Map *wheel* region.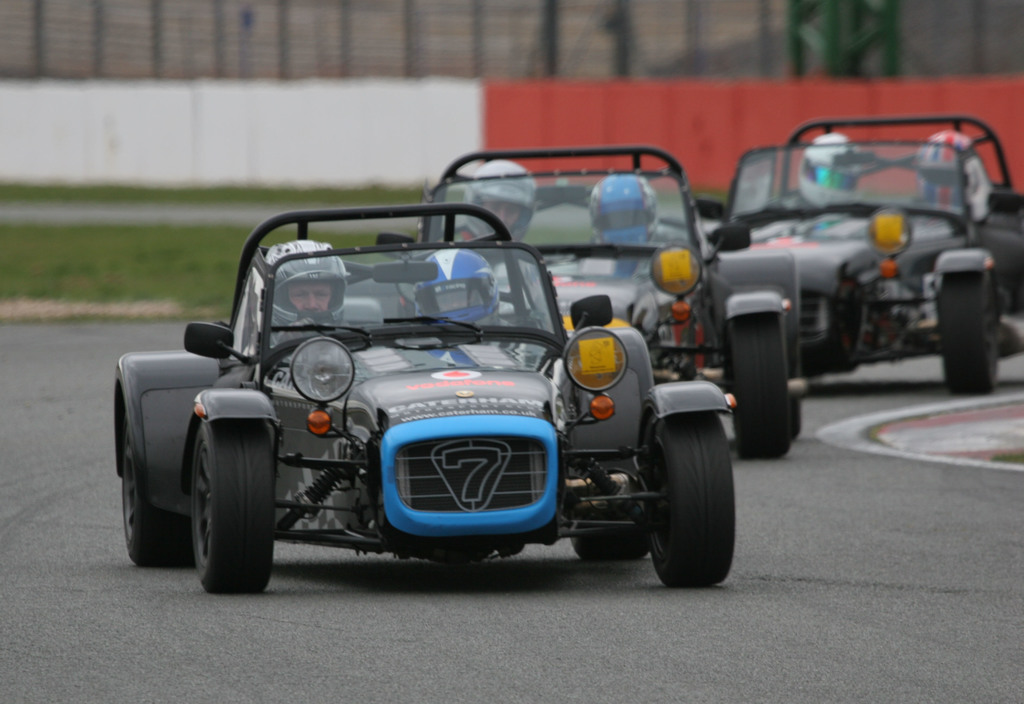
Mapped to (572, 528, 648, 563).
